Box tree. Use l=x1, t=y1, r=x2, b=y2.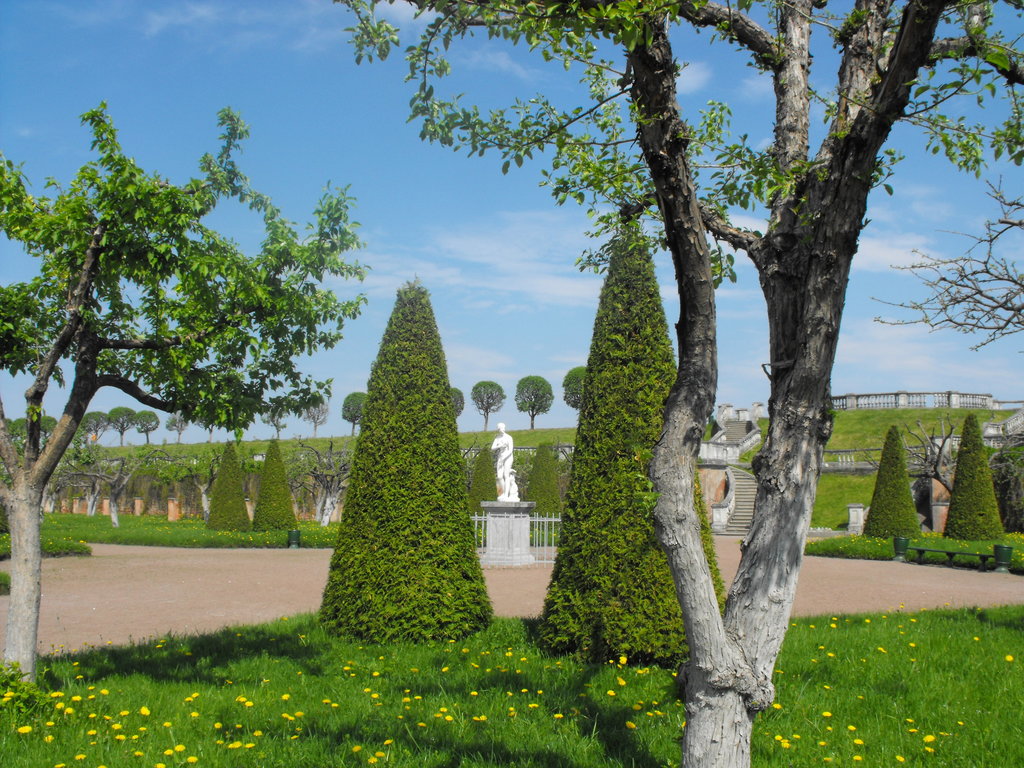
l=15, t=417, r=31, b=450.
